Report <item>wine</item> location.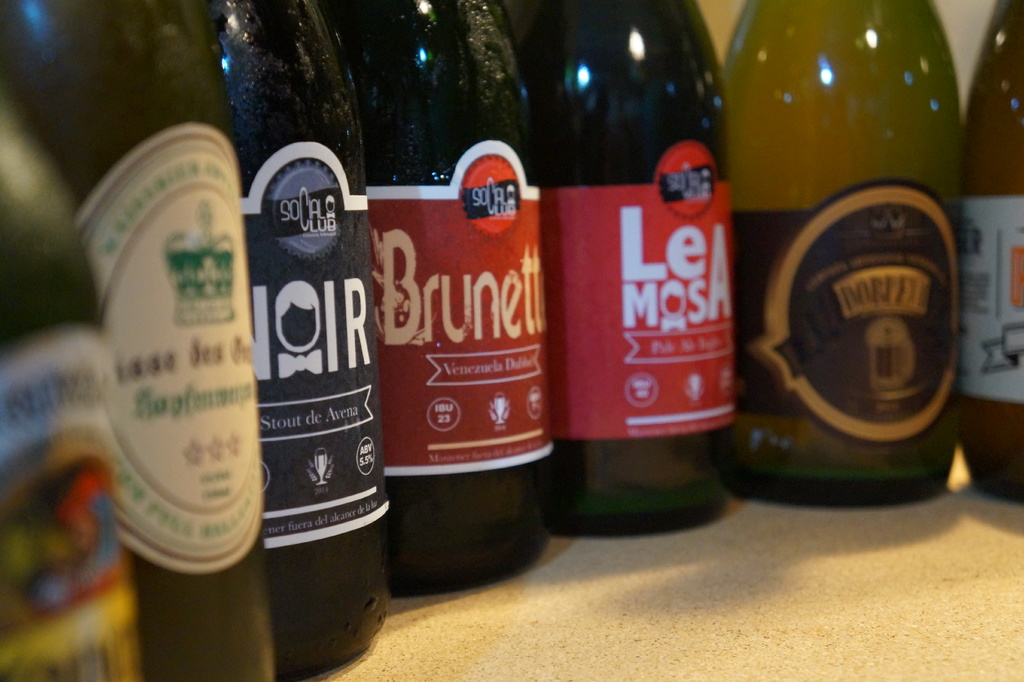
Report: bbox=[547, 7, 742, 541].
